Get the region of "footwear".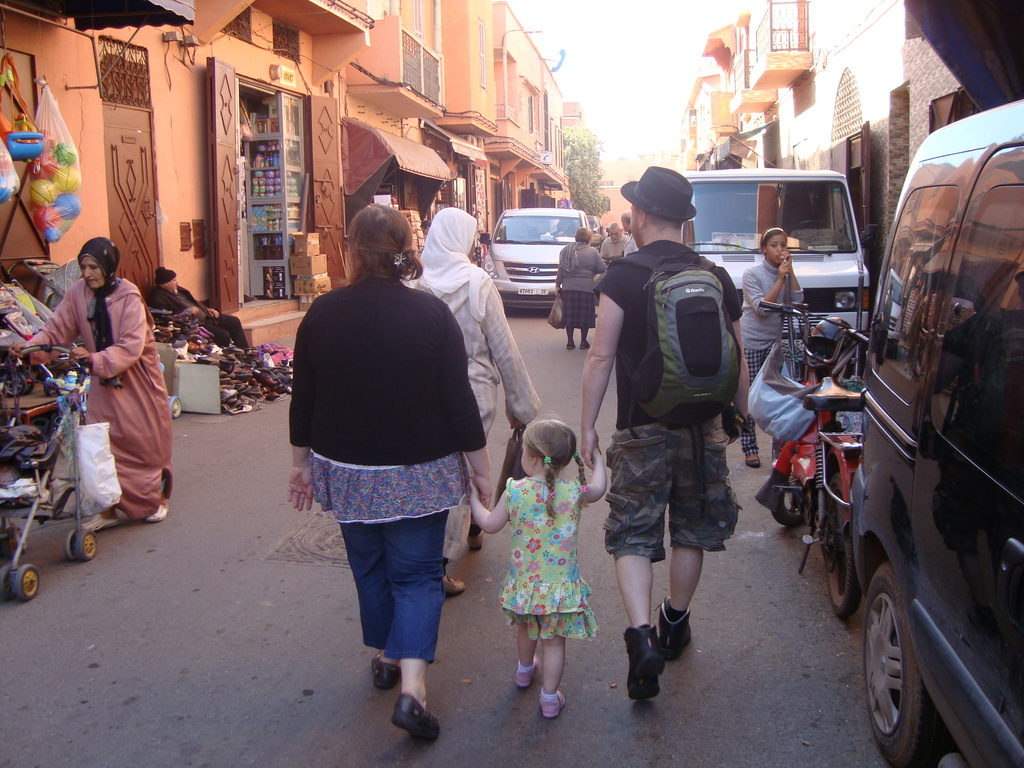
bbox=(539, 688, 569, 720).
